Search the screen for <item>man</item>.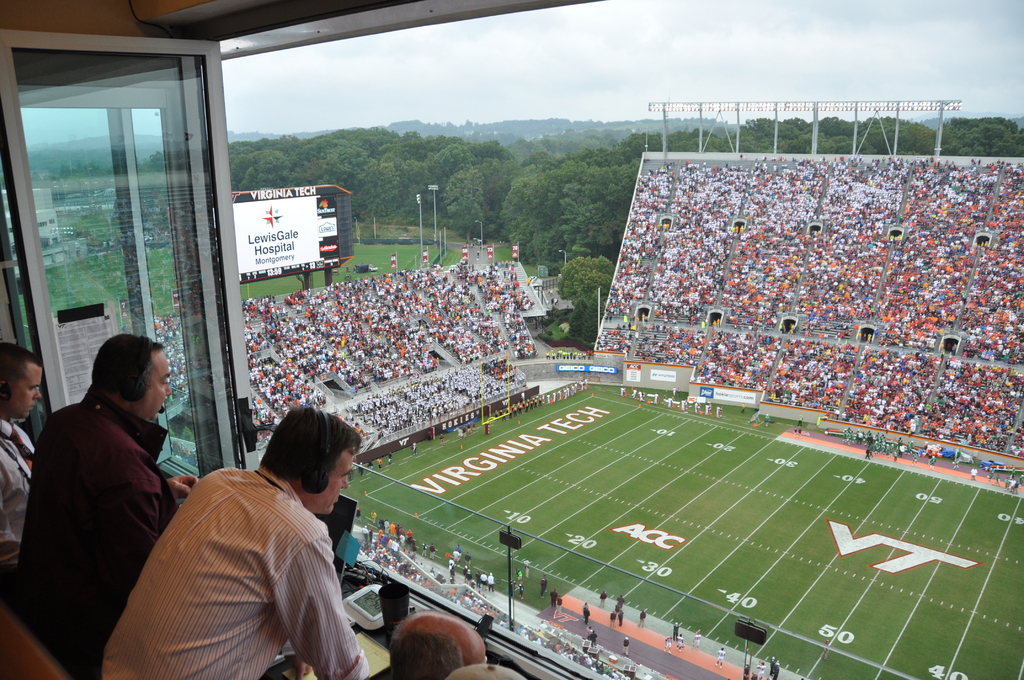
Found at x1=101 y1=406 x2=376 y2=679.
